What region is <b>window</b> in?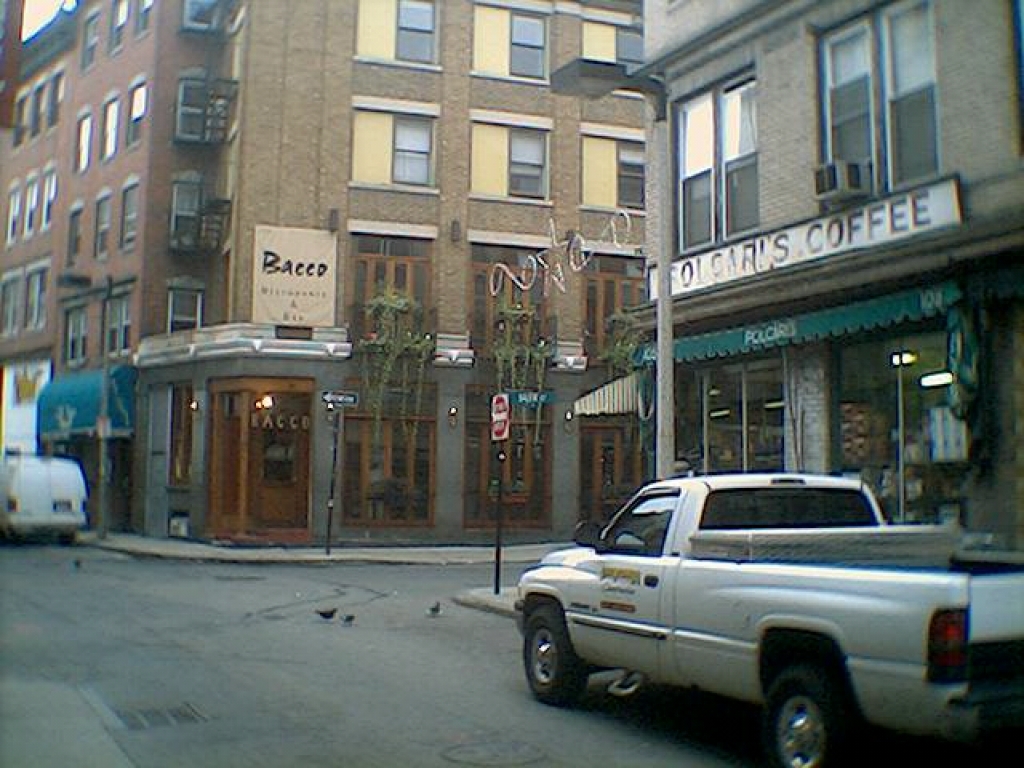
[x1=55, y1=72, x2=61, y2=114].
